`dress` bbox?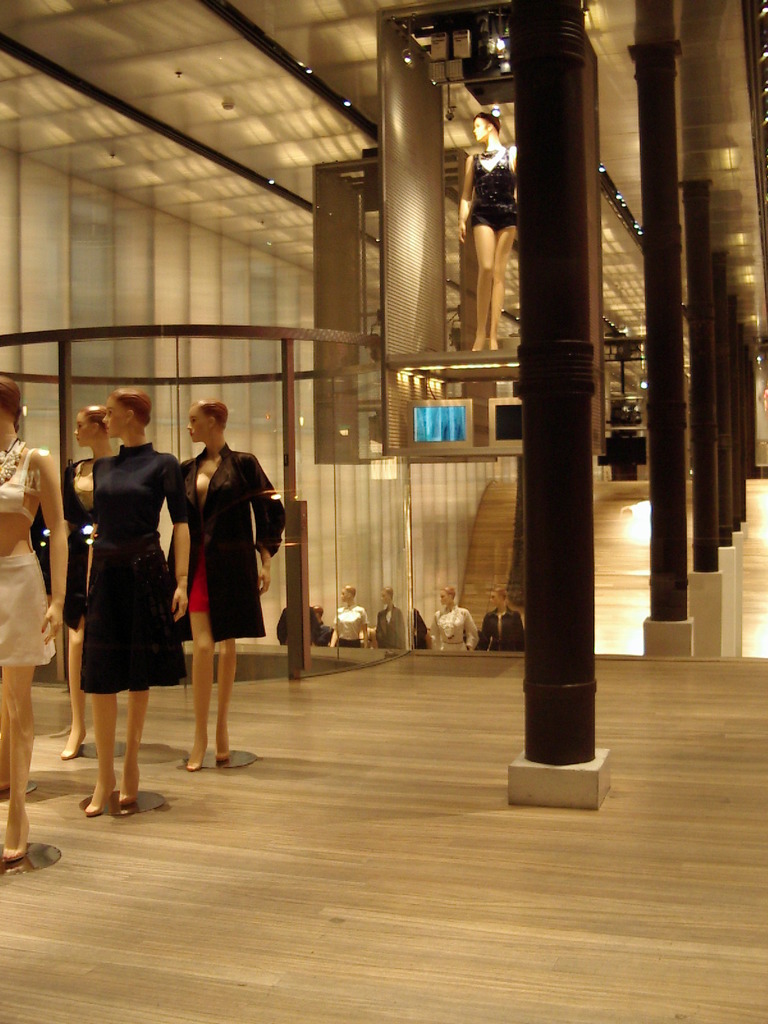
79/445/191/695
